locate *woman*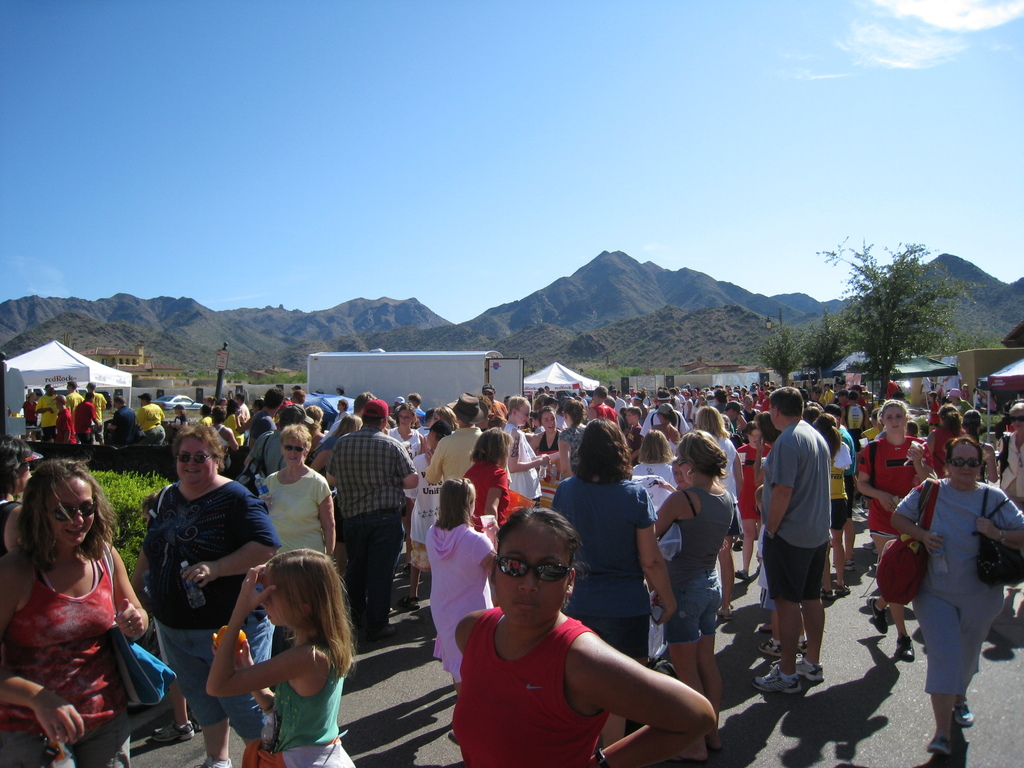
<region>645, 432, 735, 764</region>
